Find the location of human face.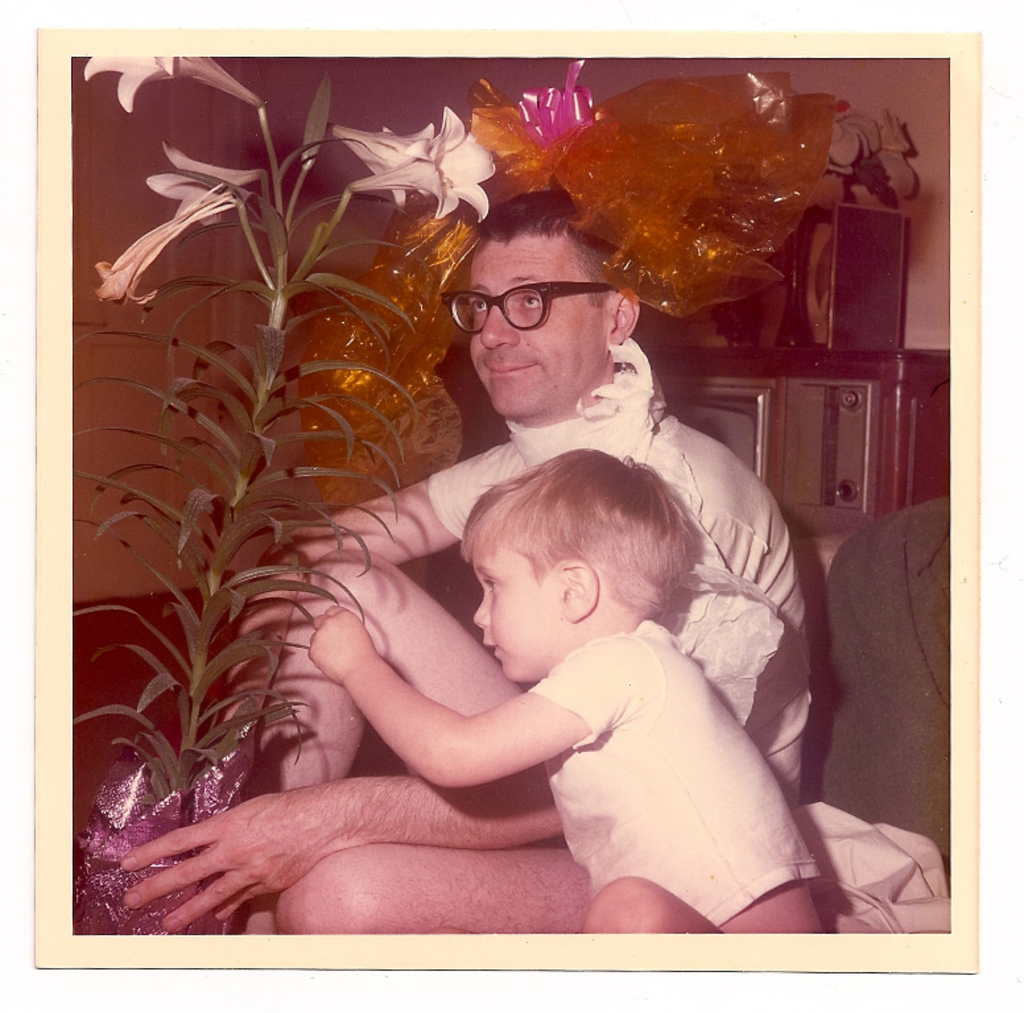
Location: l=467, t=231, r=612, b=417.
